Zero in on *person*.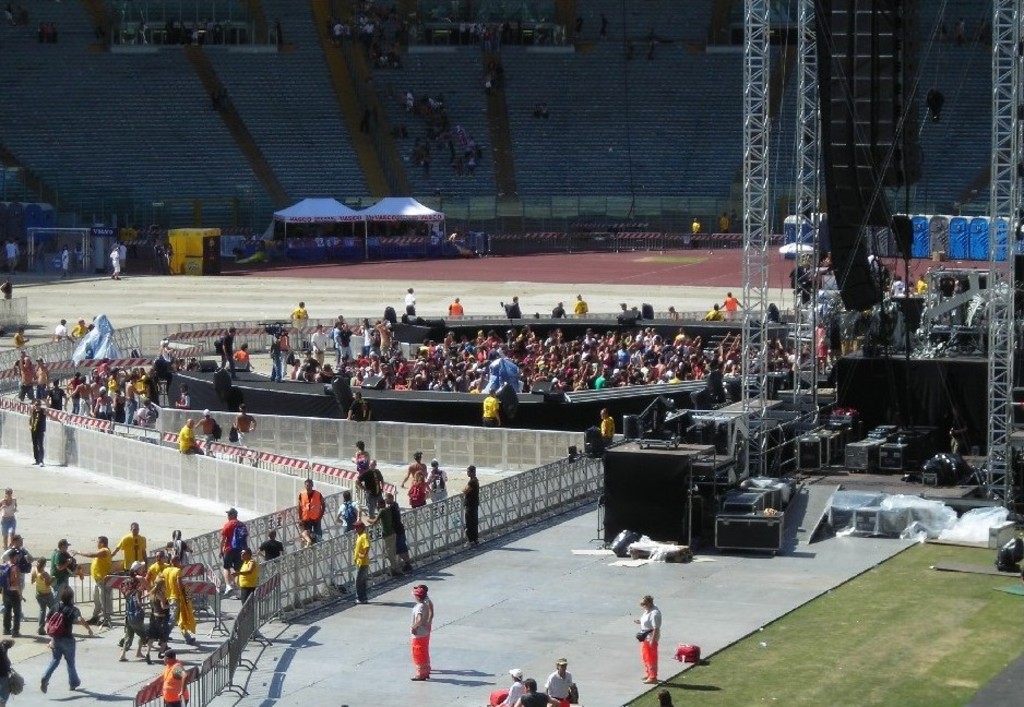
Zeroed in: (444, 229, 460, 249).
